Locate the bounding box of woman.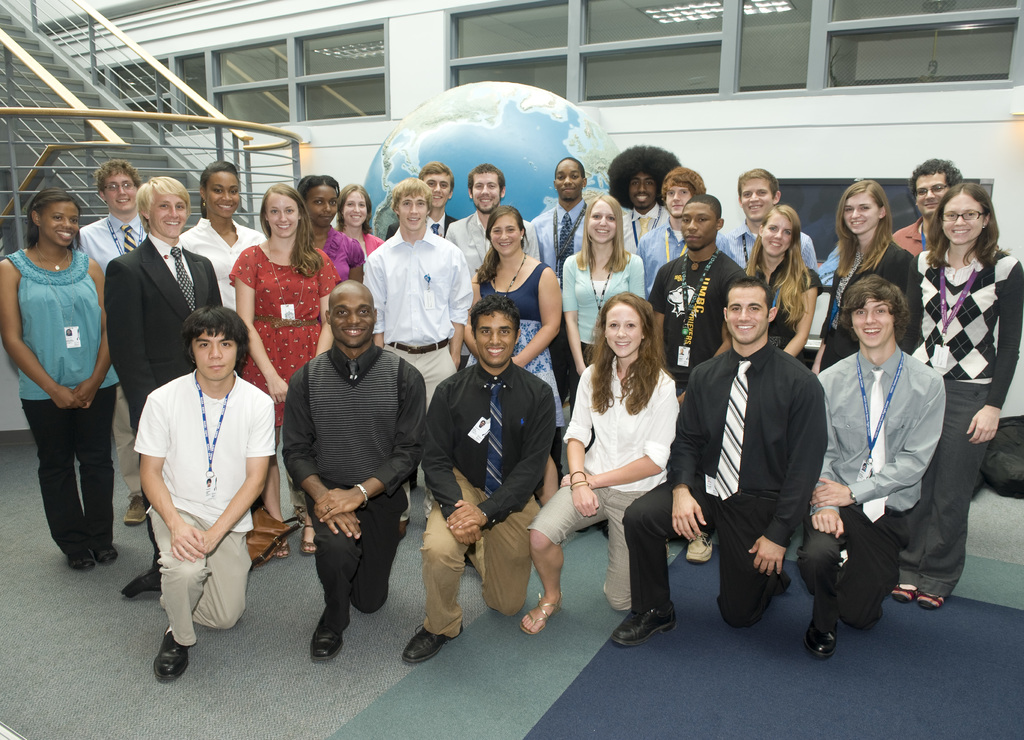
Bounding box: 223/184/344/561.
